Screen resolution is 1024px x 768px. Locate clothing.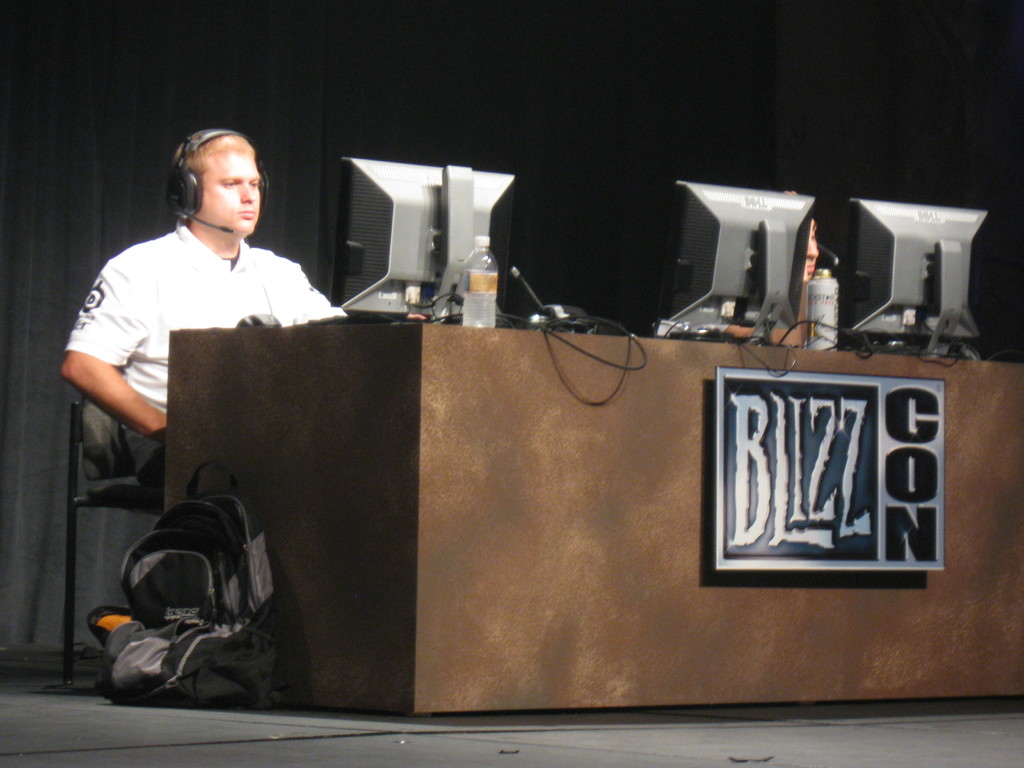
<region>59, 220, 358, 490</region>.
